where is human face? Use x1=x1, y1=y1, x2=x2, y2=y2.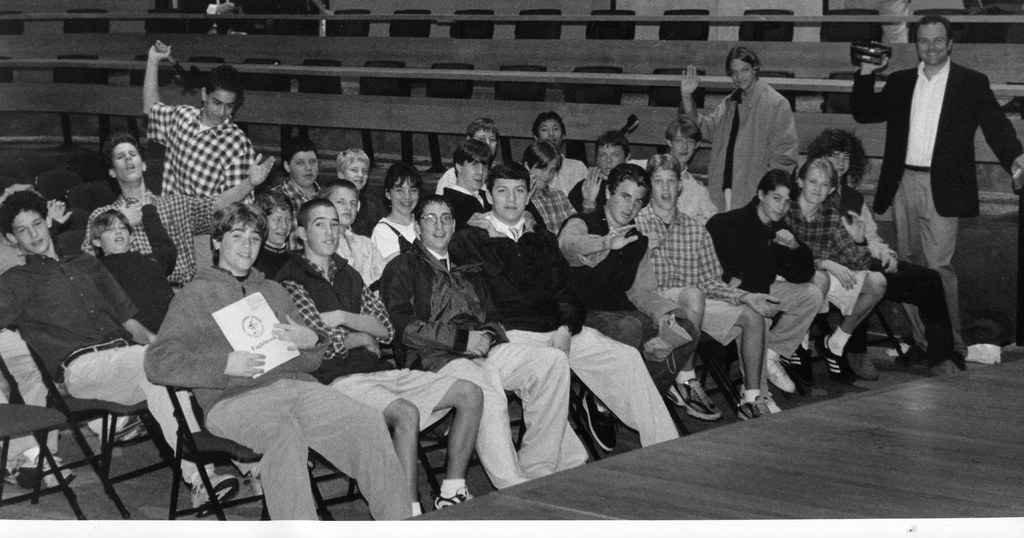
x1=804, y1=169, x2=828, y2=201.
